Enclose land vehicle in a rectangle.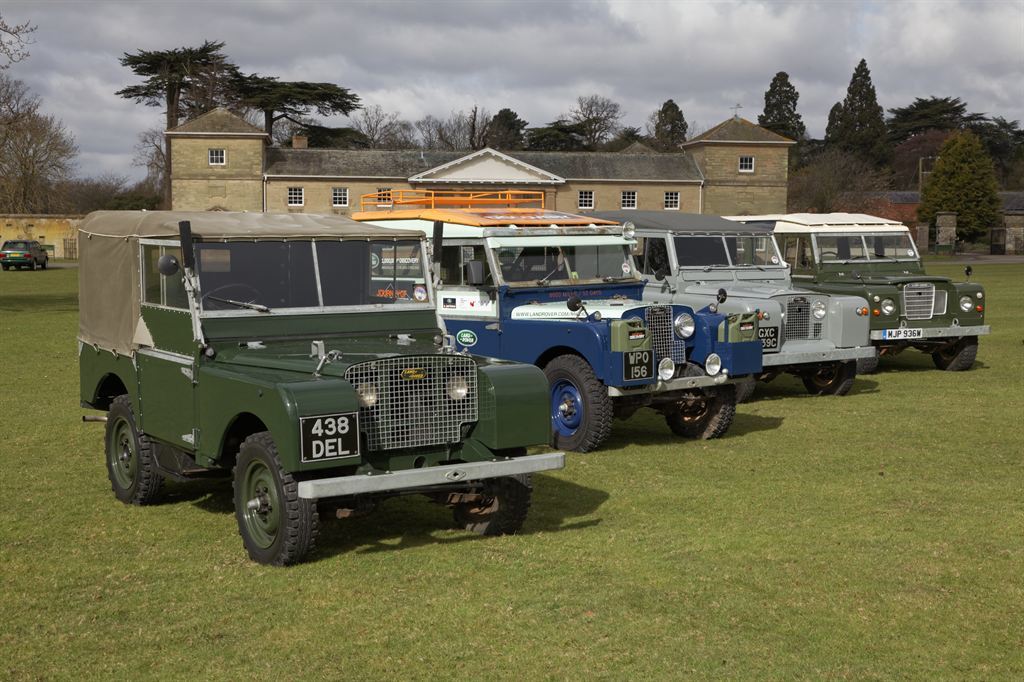
{"left": 725, "top": 210, "right": 992, "bottom": 369}.
